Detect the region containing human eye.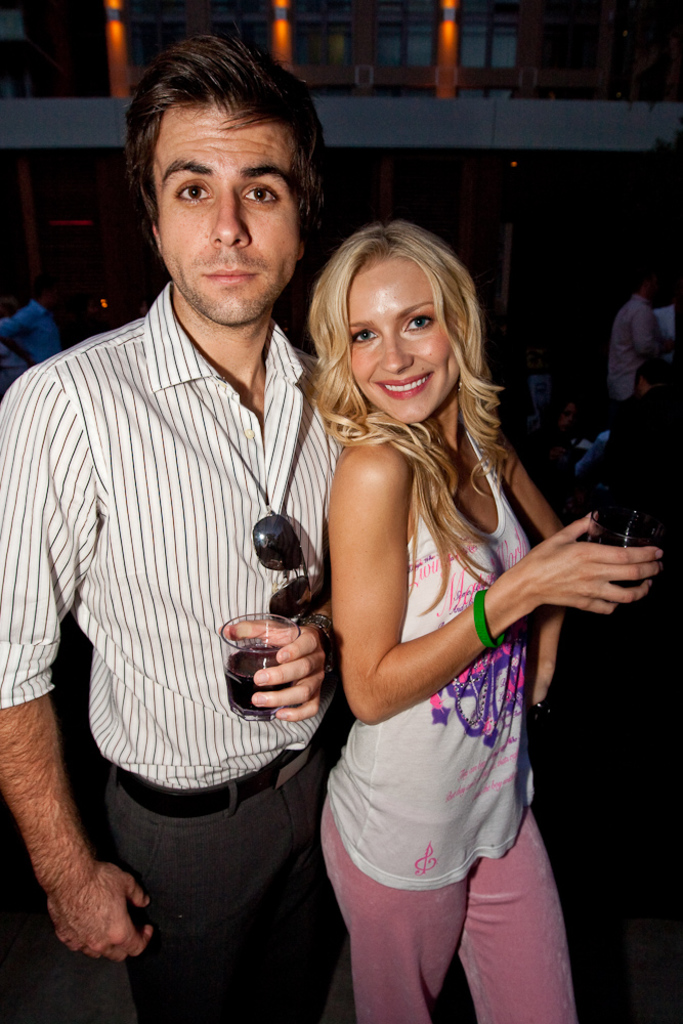
[x1=237, y1=181, x2=276, y2=206].
